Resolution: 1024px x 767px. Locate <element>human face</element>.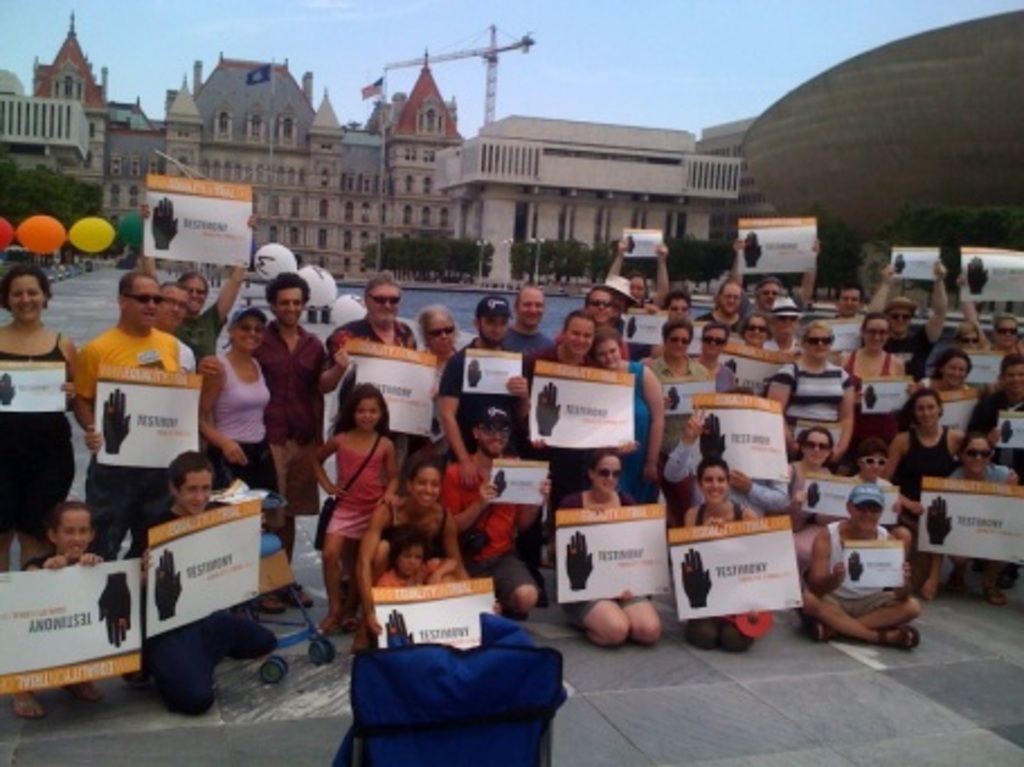
(x1=801, y1=432, x2=833, y2=468).
